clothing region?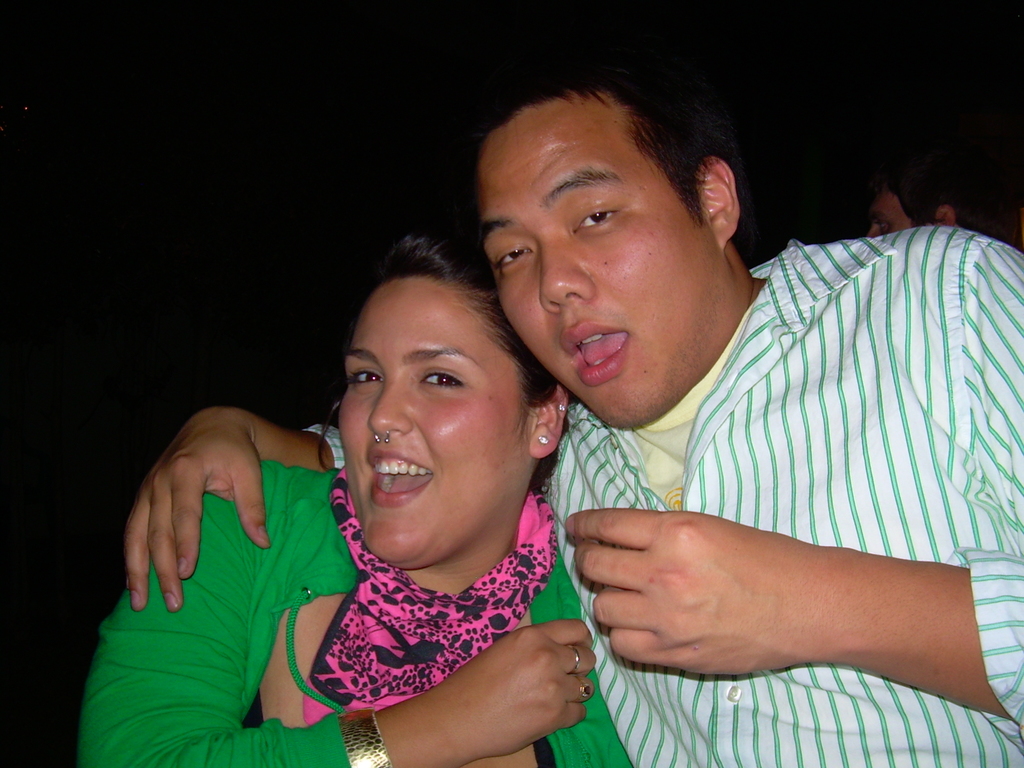
(304, 218, 1023, 767)
